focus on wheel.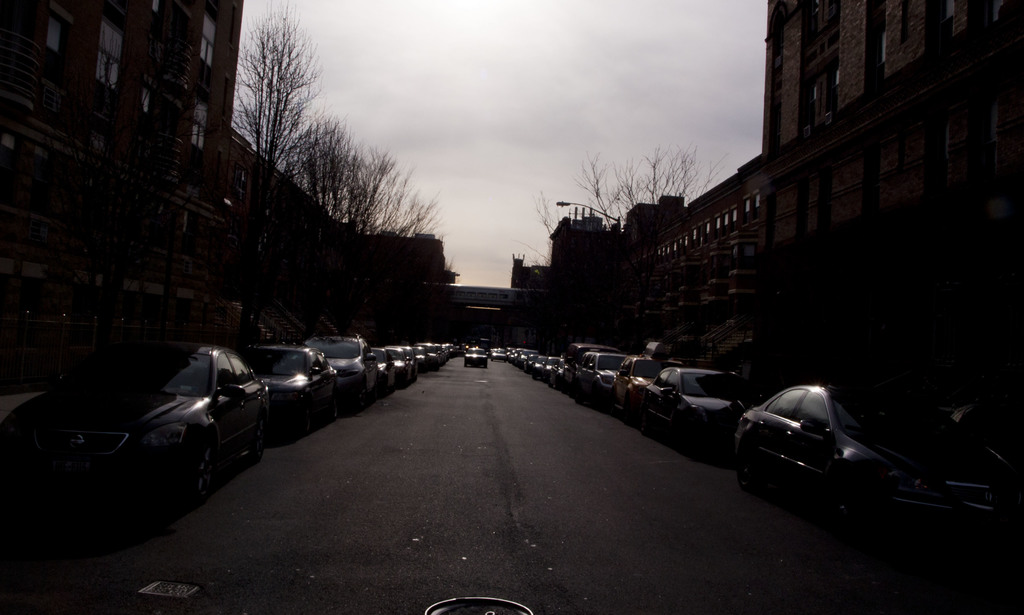
Focused at pyautogui.locateOnScreen(248, 418, 264, 463).
